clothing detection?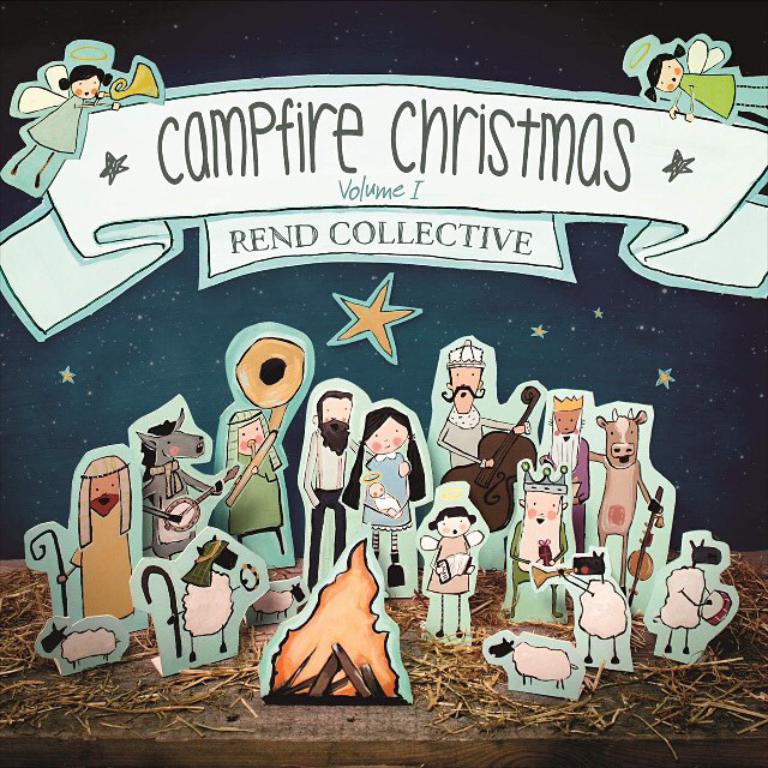
left=68, top=506, right=133, bottom=622
